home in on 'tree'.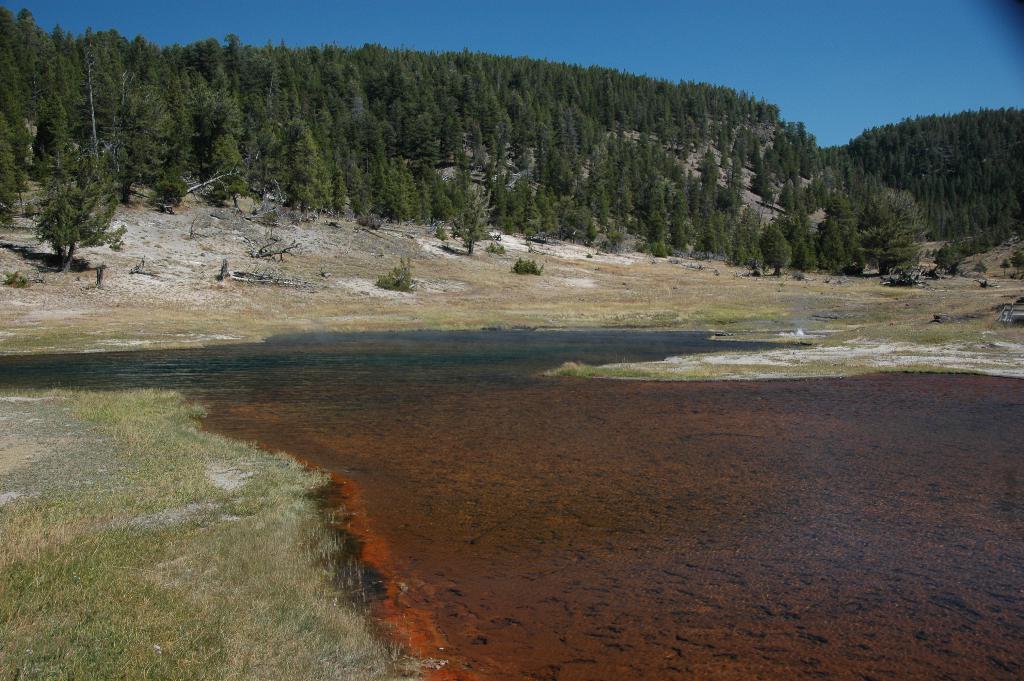
Homed in at [691, 153, 719, 237].
